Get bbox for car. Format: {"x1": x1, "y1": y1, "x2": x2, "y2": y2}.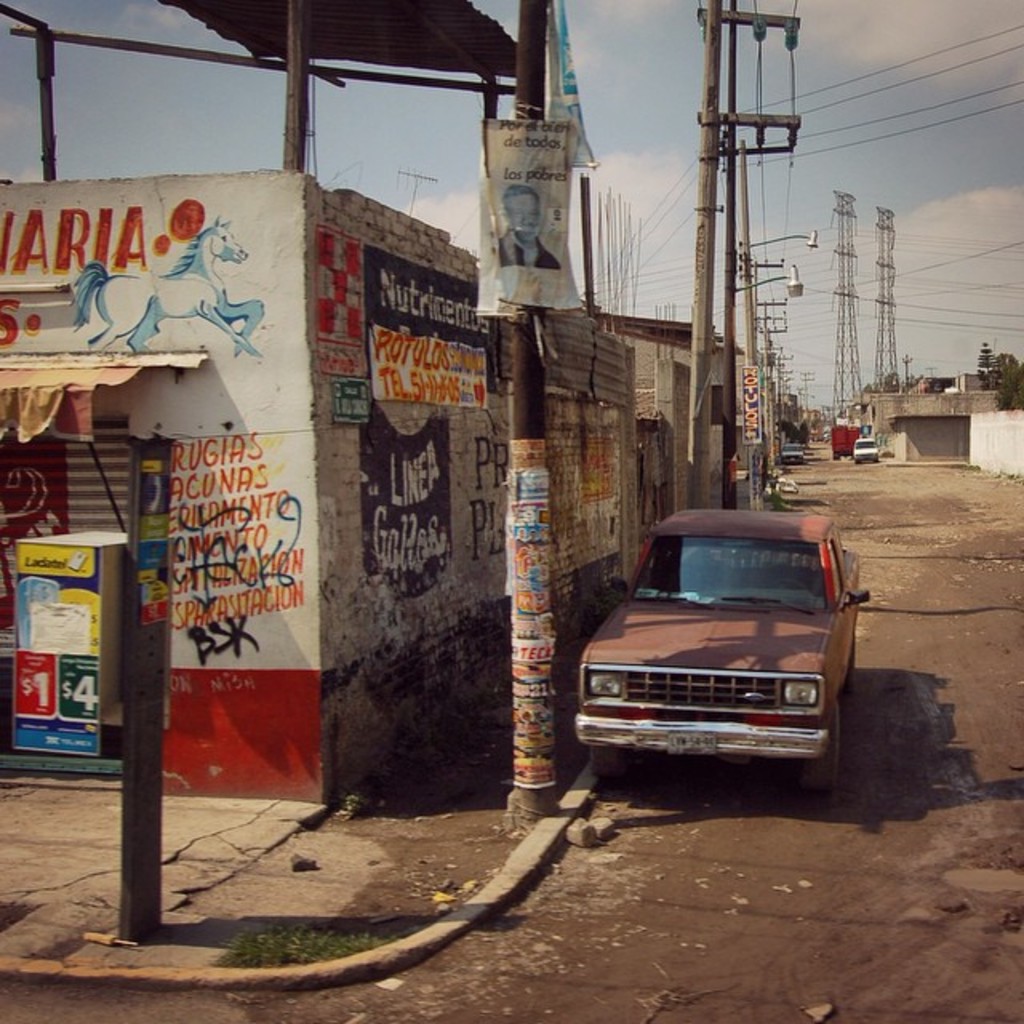
{"x1": 778, "y1": 443, "x2": 802, "y2": 462}.
